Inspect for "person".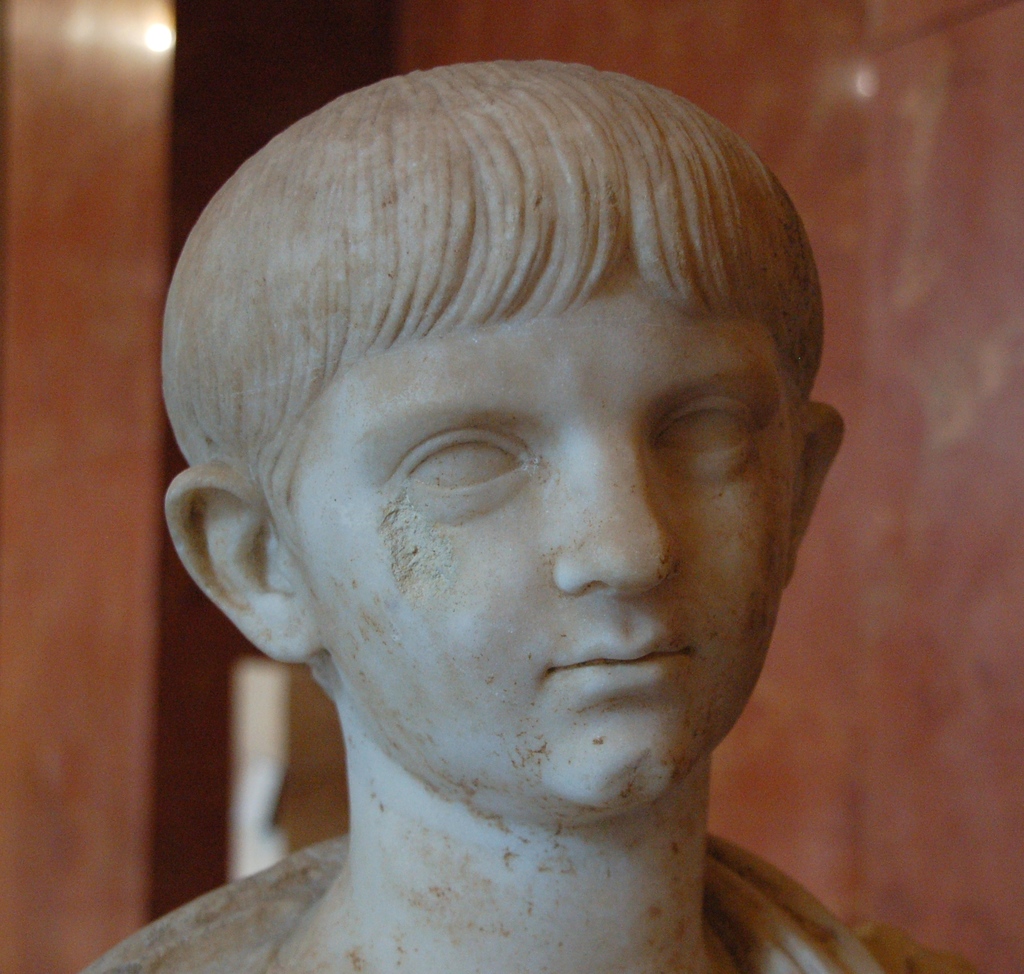
Inspection: (81,59,996,973).
